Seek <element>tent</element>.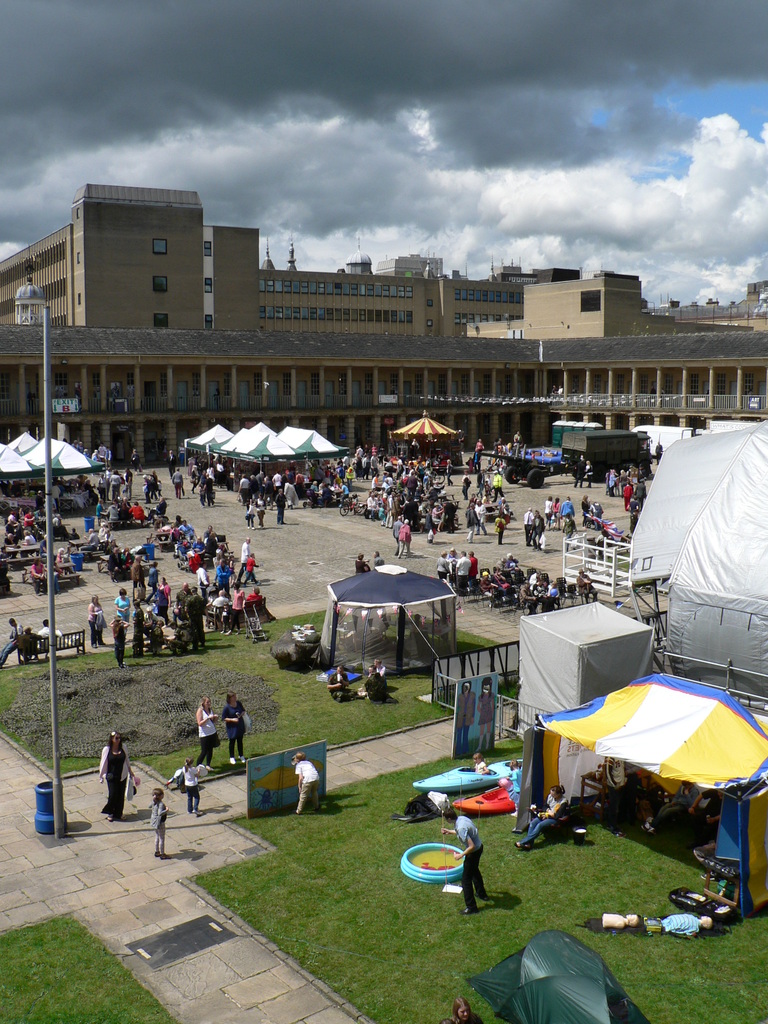
(left=621, top=419, right=767, bottom=665).
